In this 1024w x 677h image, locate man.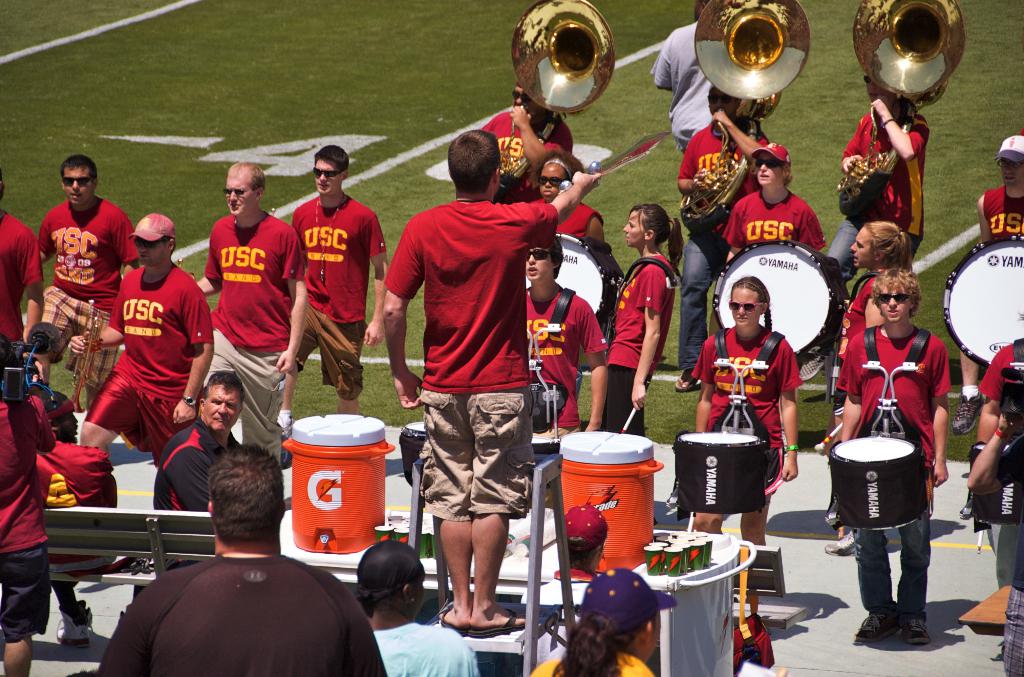
Bounding box: crop(525, 505, 606, 658).
